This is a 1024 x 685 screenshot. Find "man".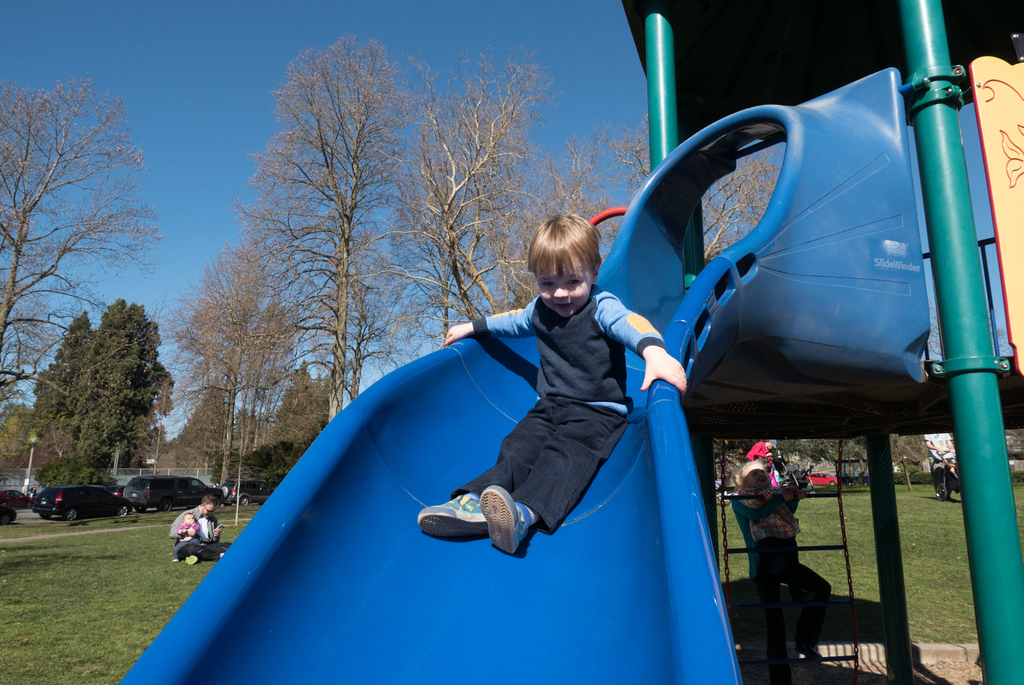
Bounding box: {"left": 742, "top": 434, "right": 772, "bottom": 471}.
